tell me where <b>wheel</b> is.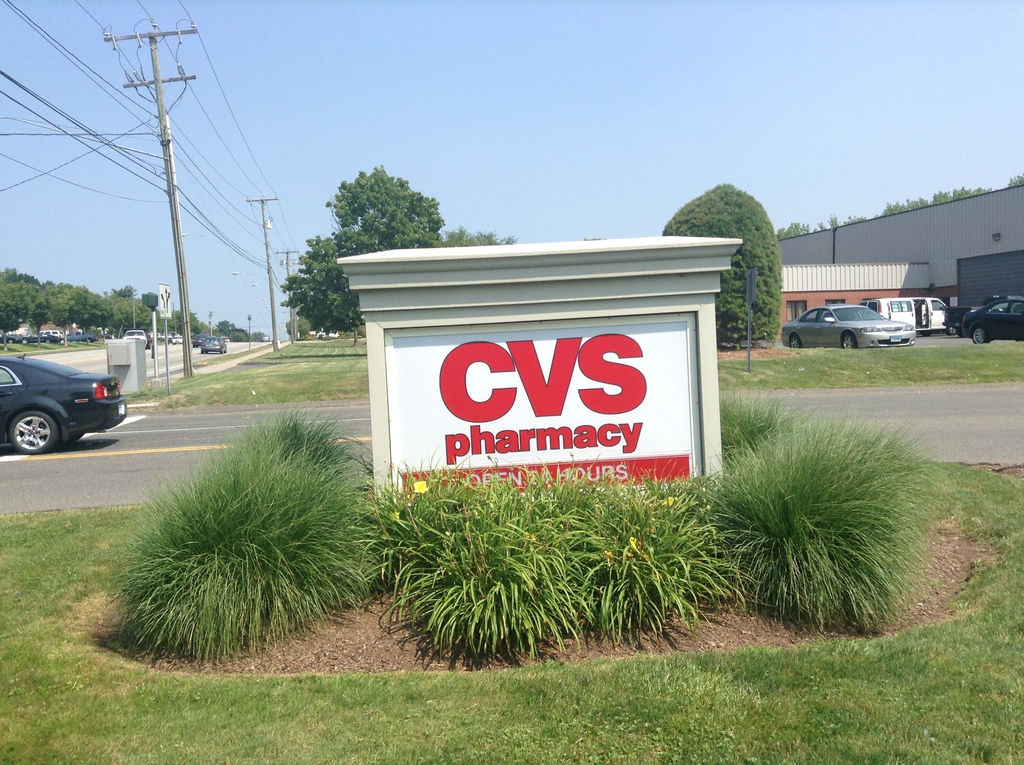
<b>wheel</b> is at [left=842, top=332, right=856, bottom=347].
